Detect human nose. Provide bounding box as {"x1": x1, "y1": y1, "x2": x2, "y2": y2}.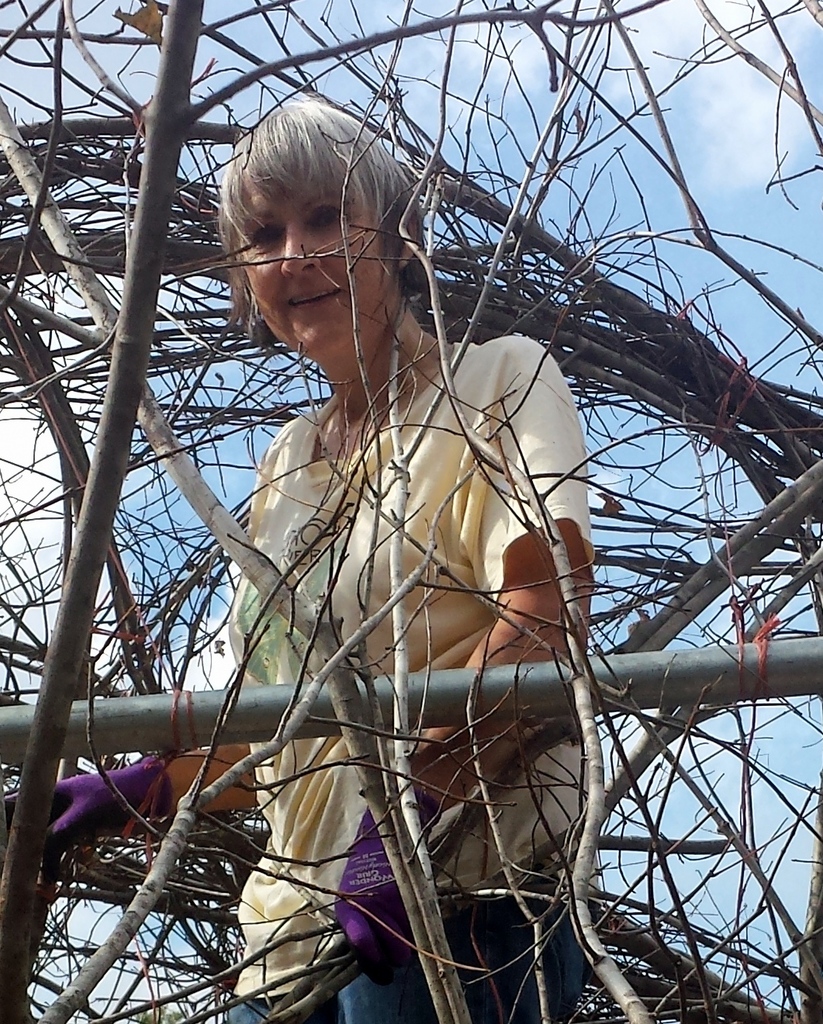
{"x1": 277, "y1": 220, "x2": 321, "y2": 273}.
